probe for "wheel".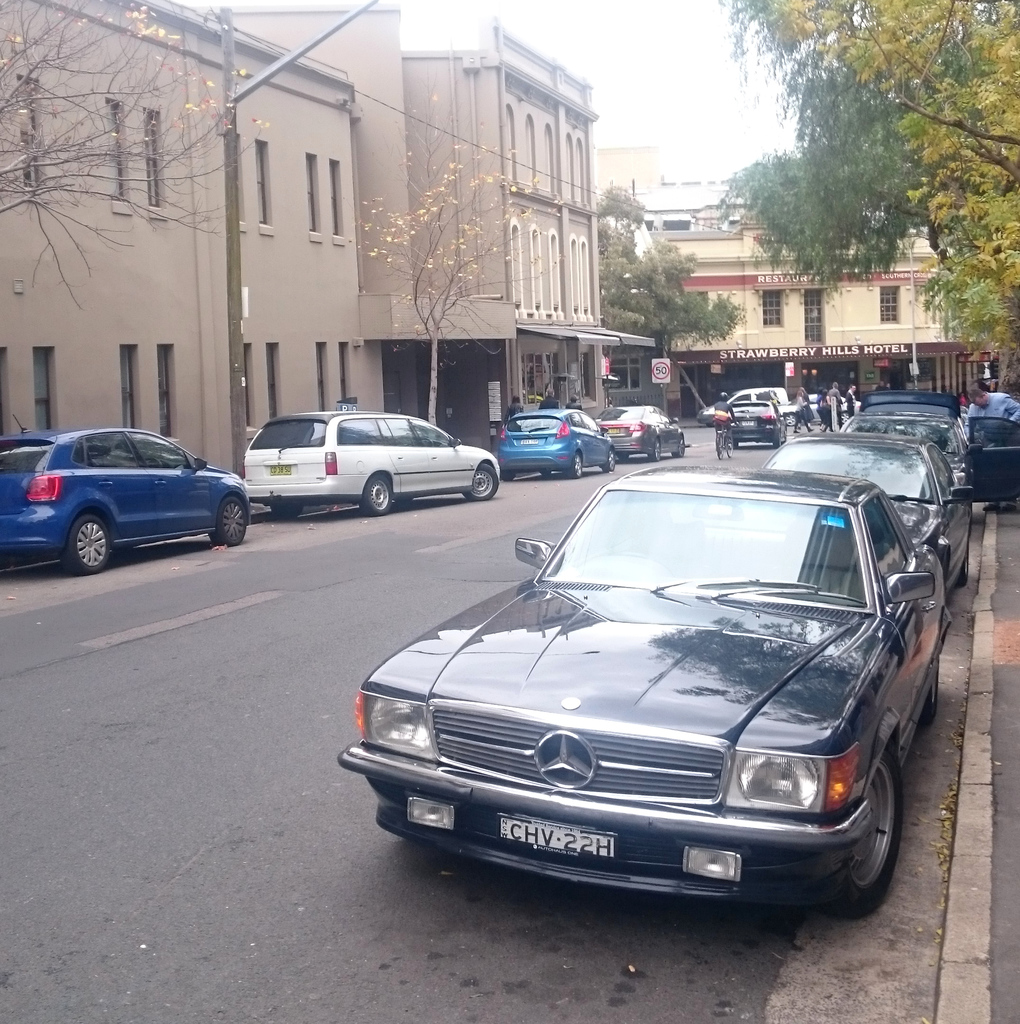
Probe result: region(144, 454, 164, 467).
